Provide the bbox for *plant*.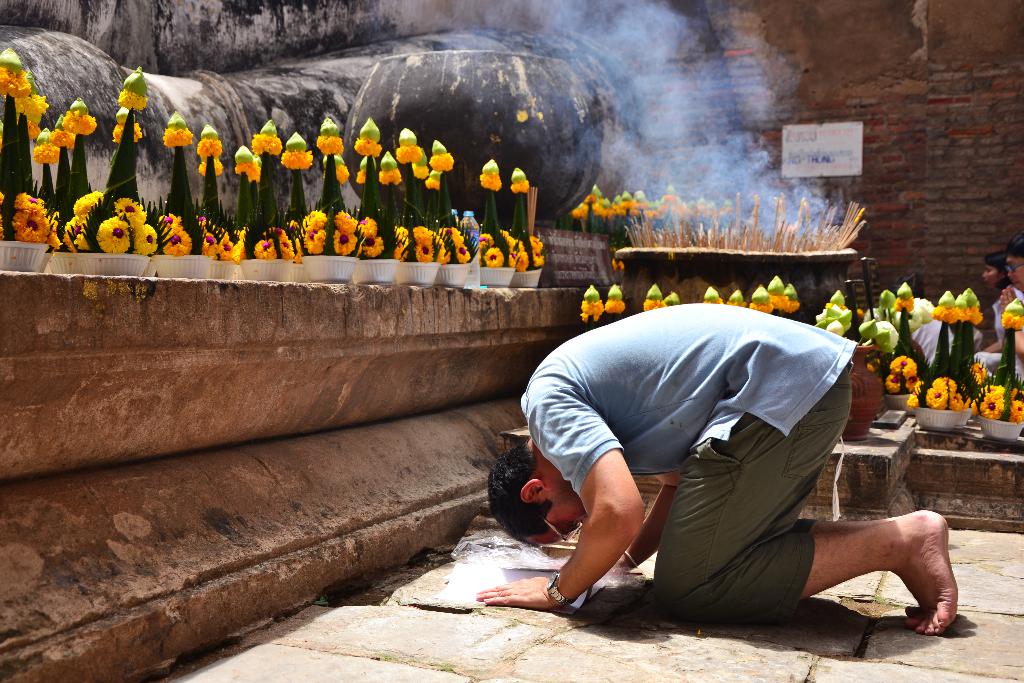
0:55:47:240.
